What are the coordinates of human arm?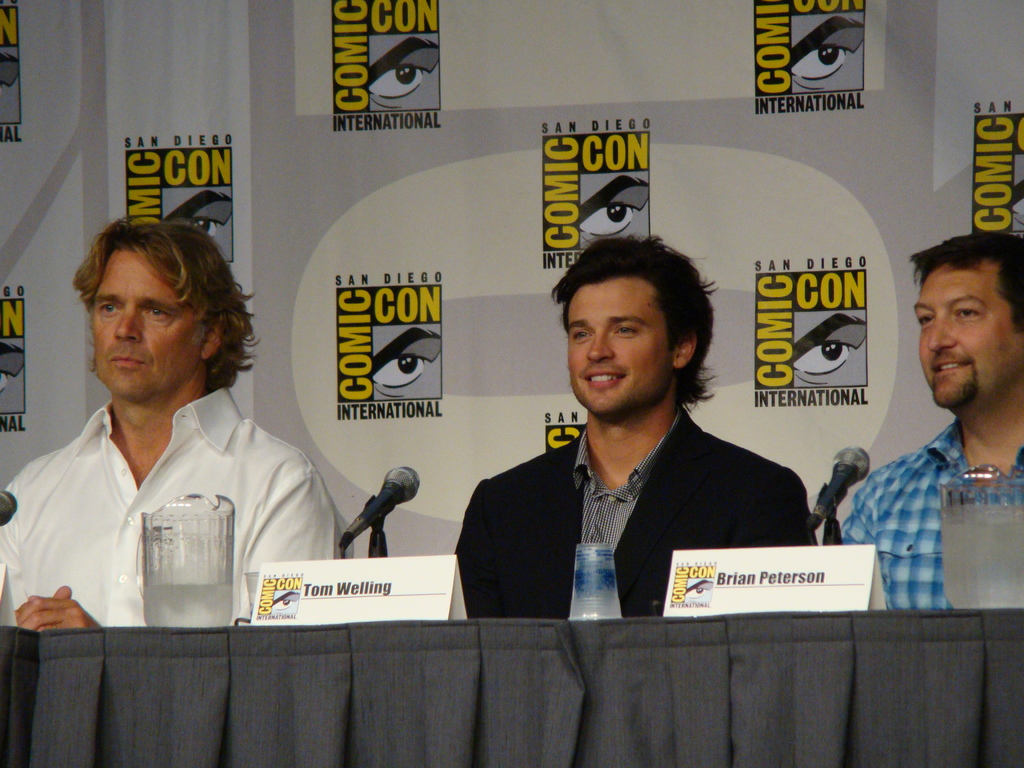
[15,465,346,630].
